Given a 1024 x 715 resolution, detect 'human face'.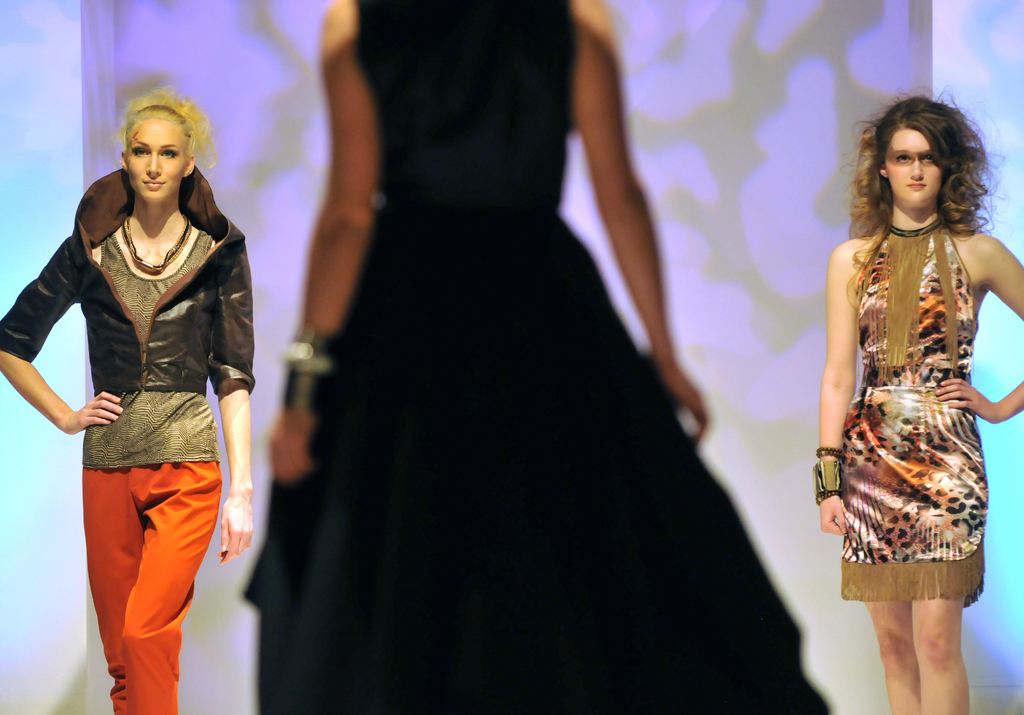
883,122,938,209.
